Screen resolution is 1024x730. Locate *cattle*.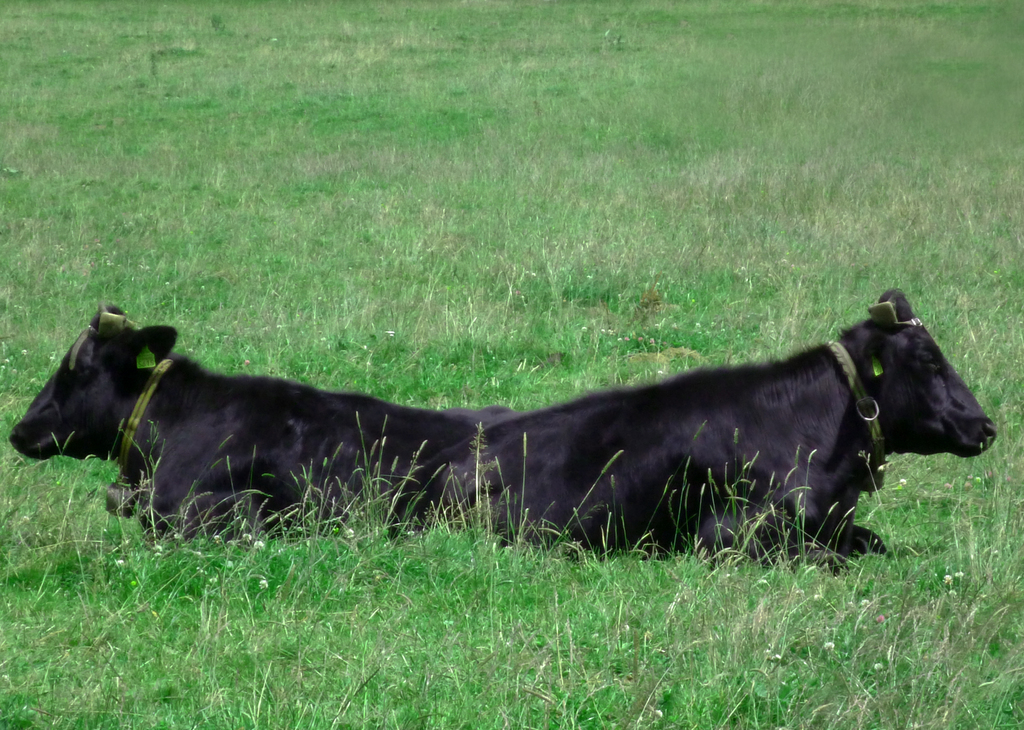
bbox=[385, 280, 1002, 575].
